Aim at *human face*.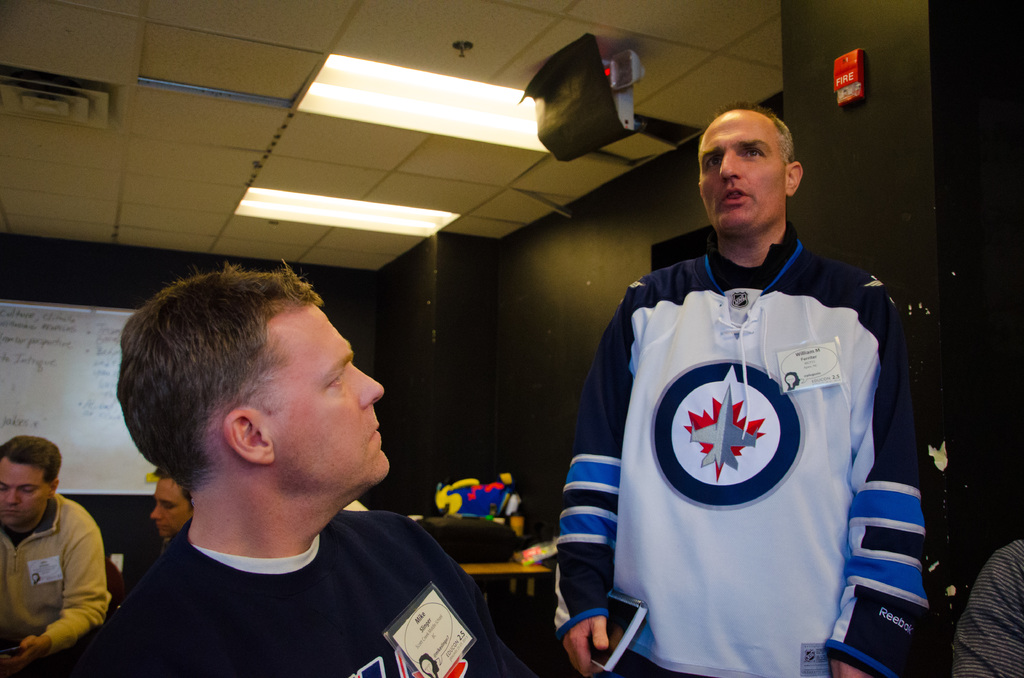
Aimed at pyautogui.locateOnScreen(152, 476, 191, 535).
